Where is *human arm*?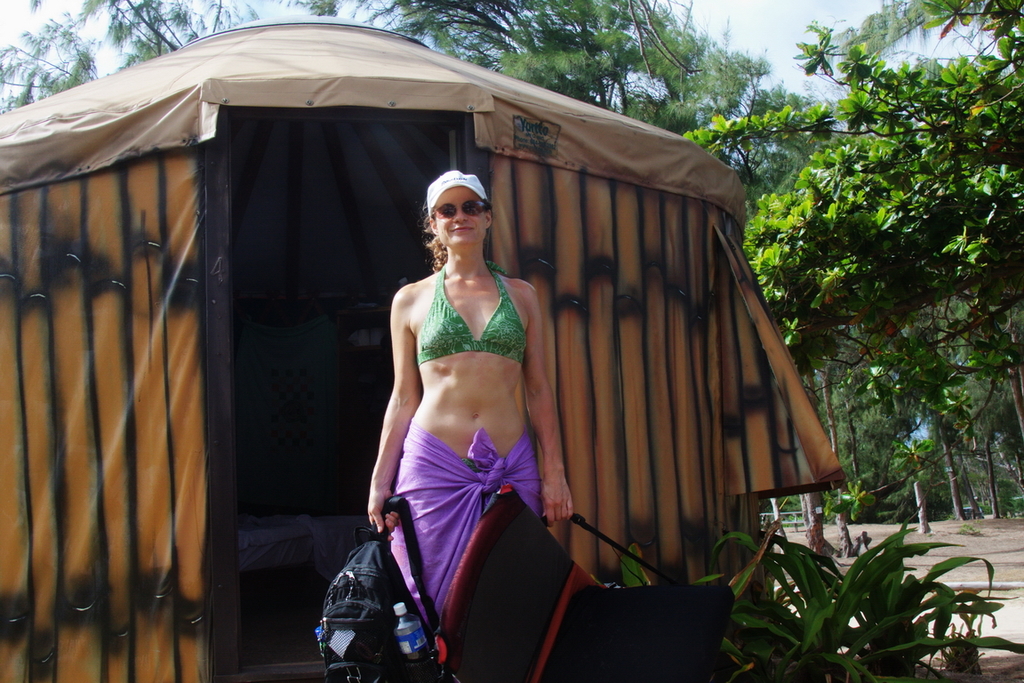
[left=366, top=293, right=425, bottom=533].
